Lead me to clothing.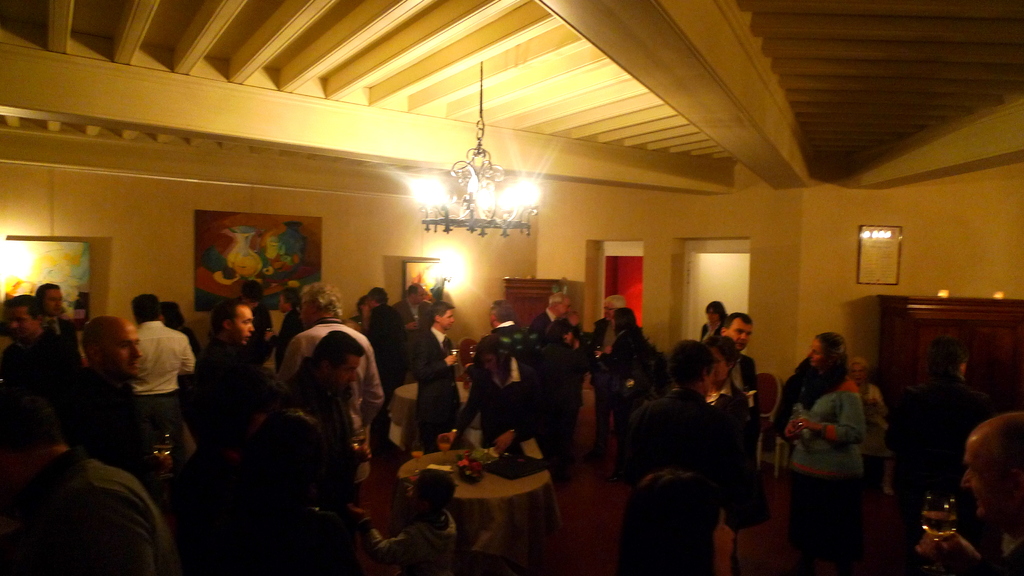
Lead to BBox(136, 319, 195, 394).
